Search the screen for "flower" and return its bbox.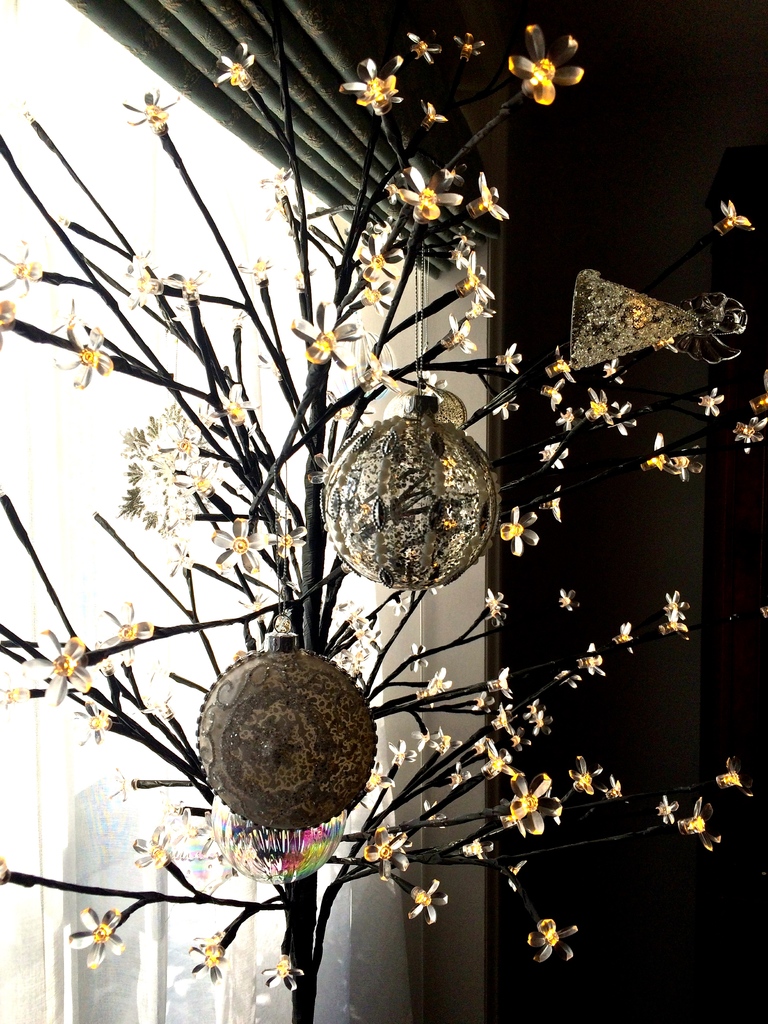
Found: (x1=488, y1=664, x2=513, y2=698).
